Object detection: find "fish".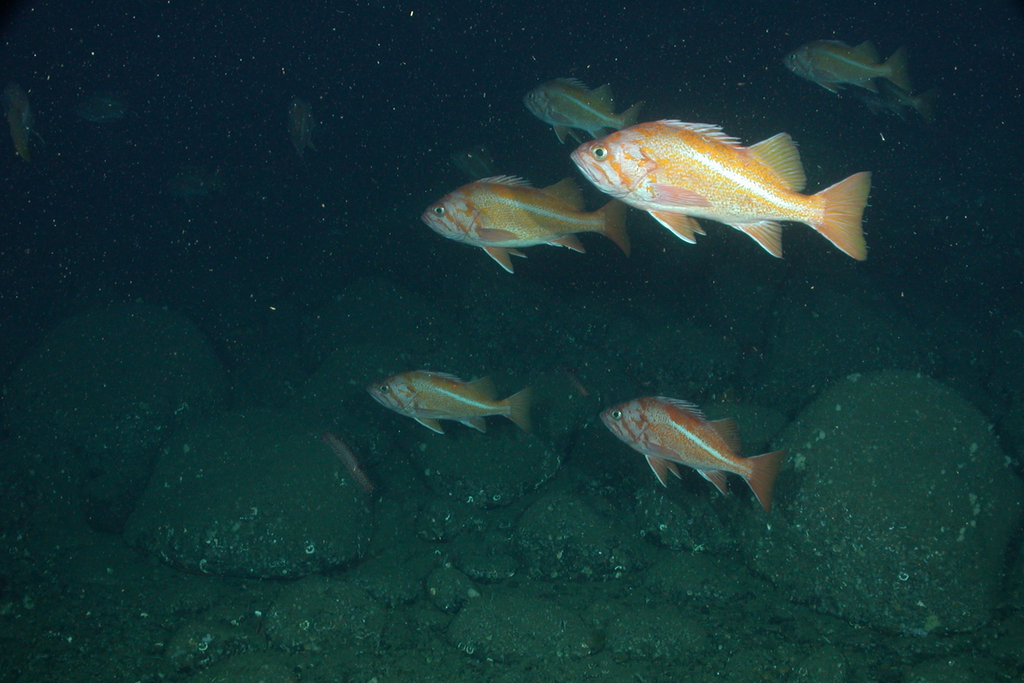
x1=519 y1=79 x2=643 y2=145.
